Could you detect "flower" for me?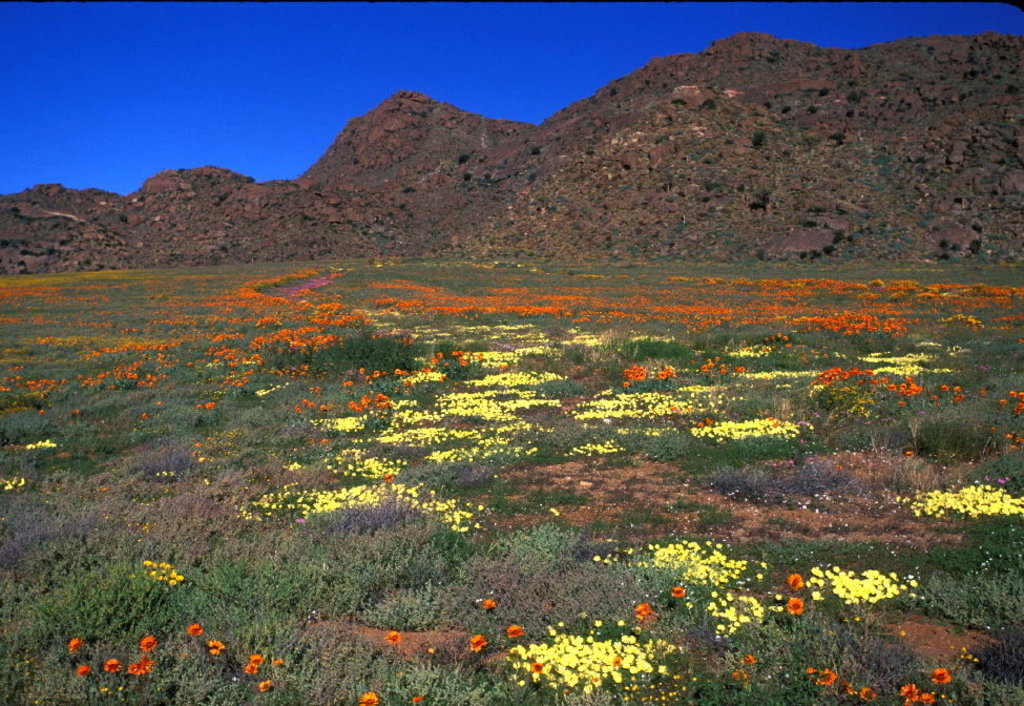
Detection result: [left=411, top=694, right=422, bottom=705].
